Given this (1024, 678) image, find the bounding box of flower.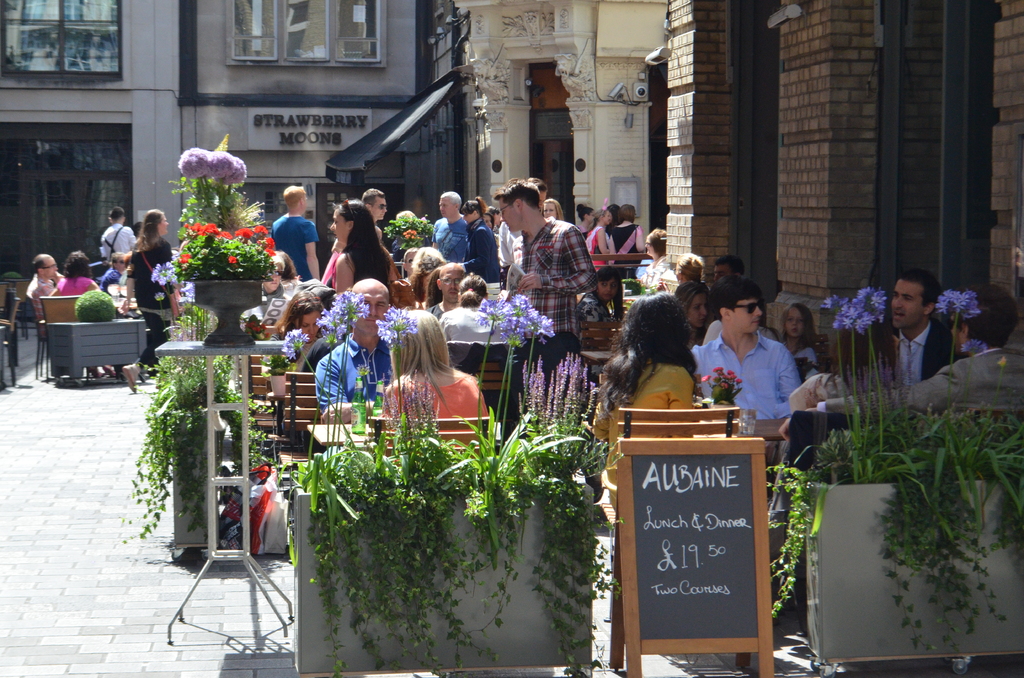
l=284, t=326, r=310, b=366.
